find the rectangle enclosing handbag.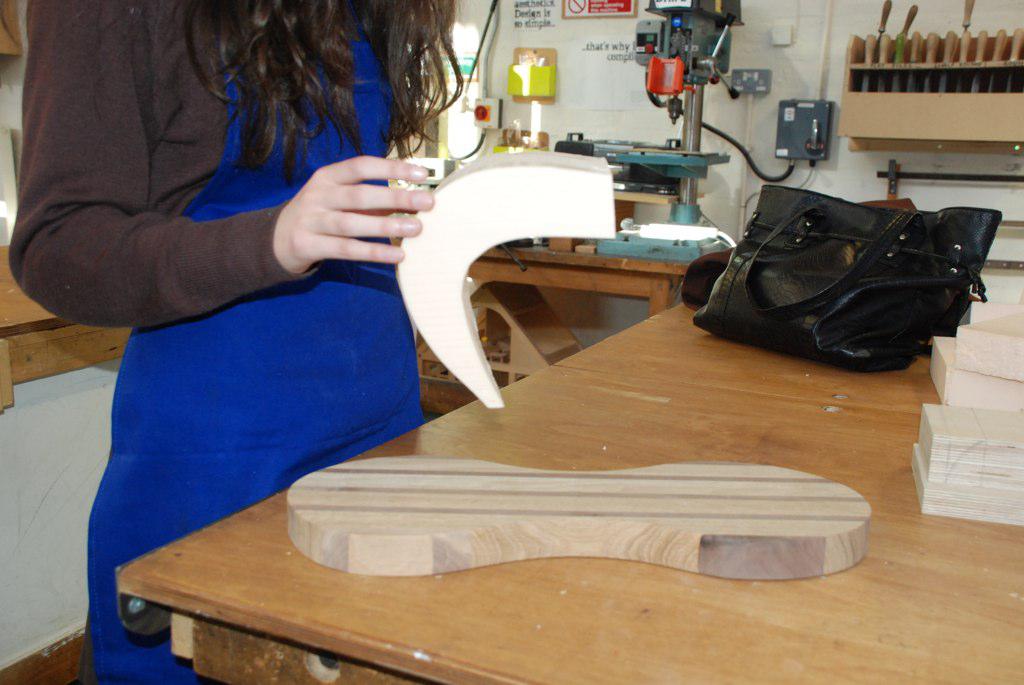
(691,182,1006,373).
